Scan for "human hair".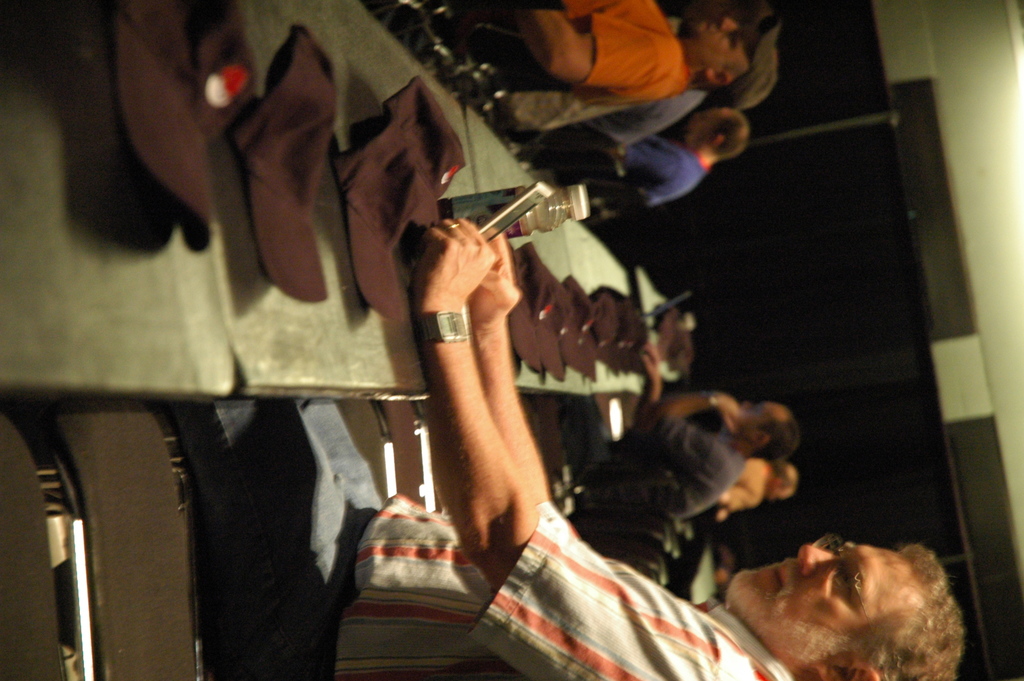
Scan result: 708,112,752,160.
